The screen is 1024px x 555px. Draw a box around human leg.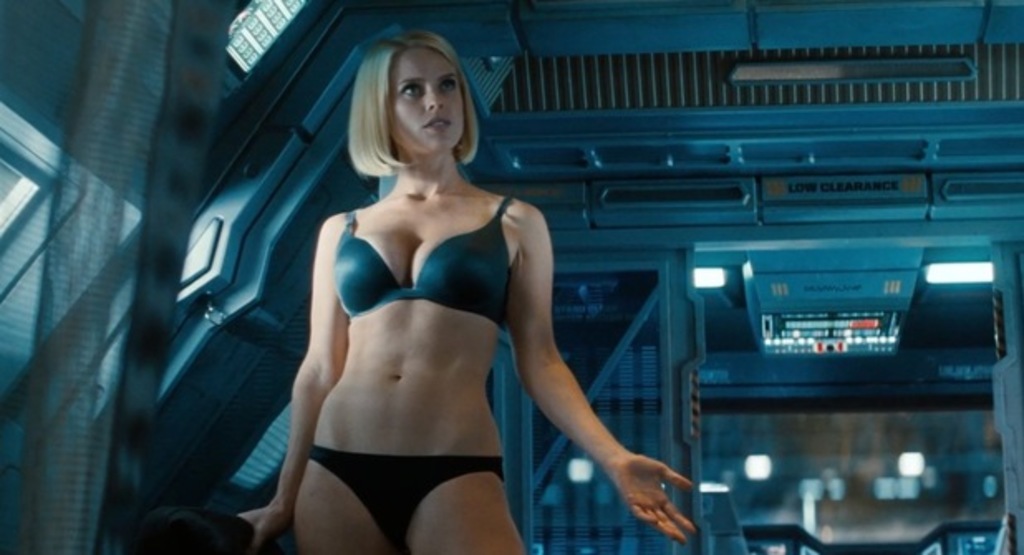
crop(290, 462, 389, 552).
